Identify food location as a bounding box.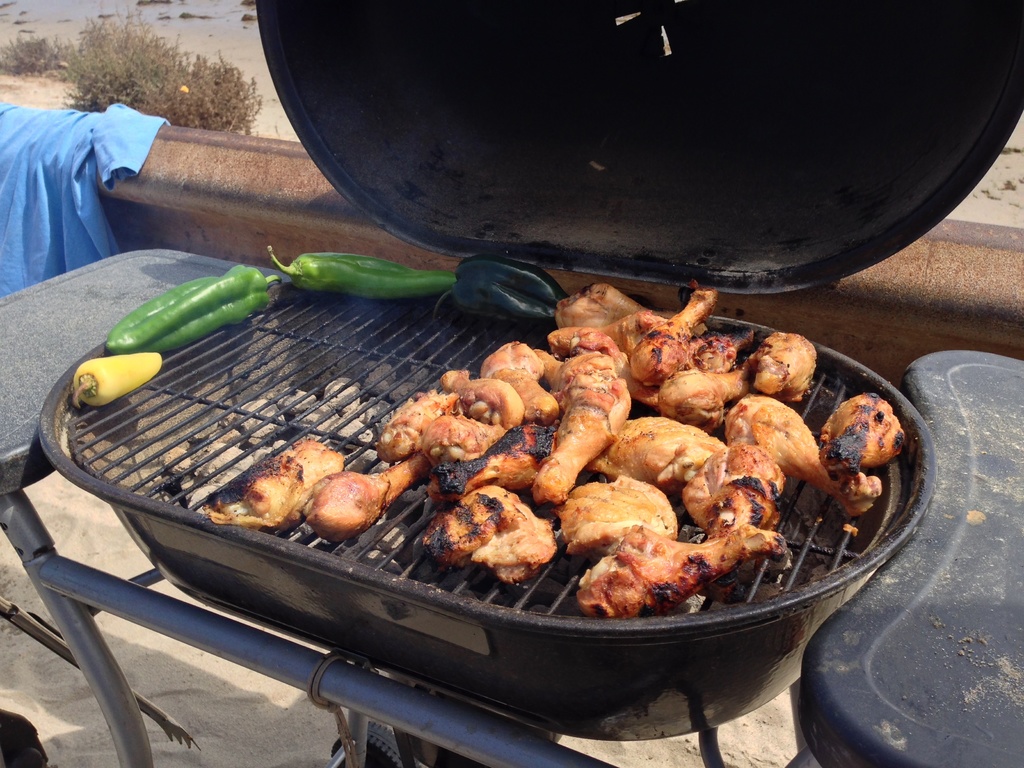
select_region(195, 424, 355, 529).
